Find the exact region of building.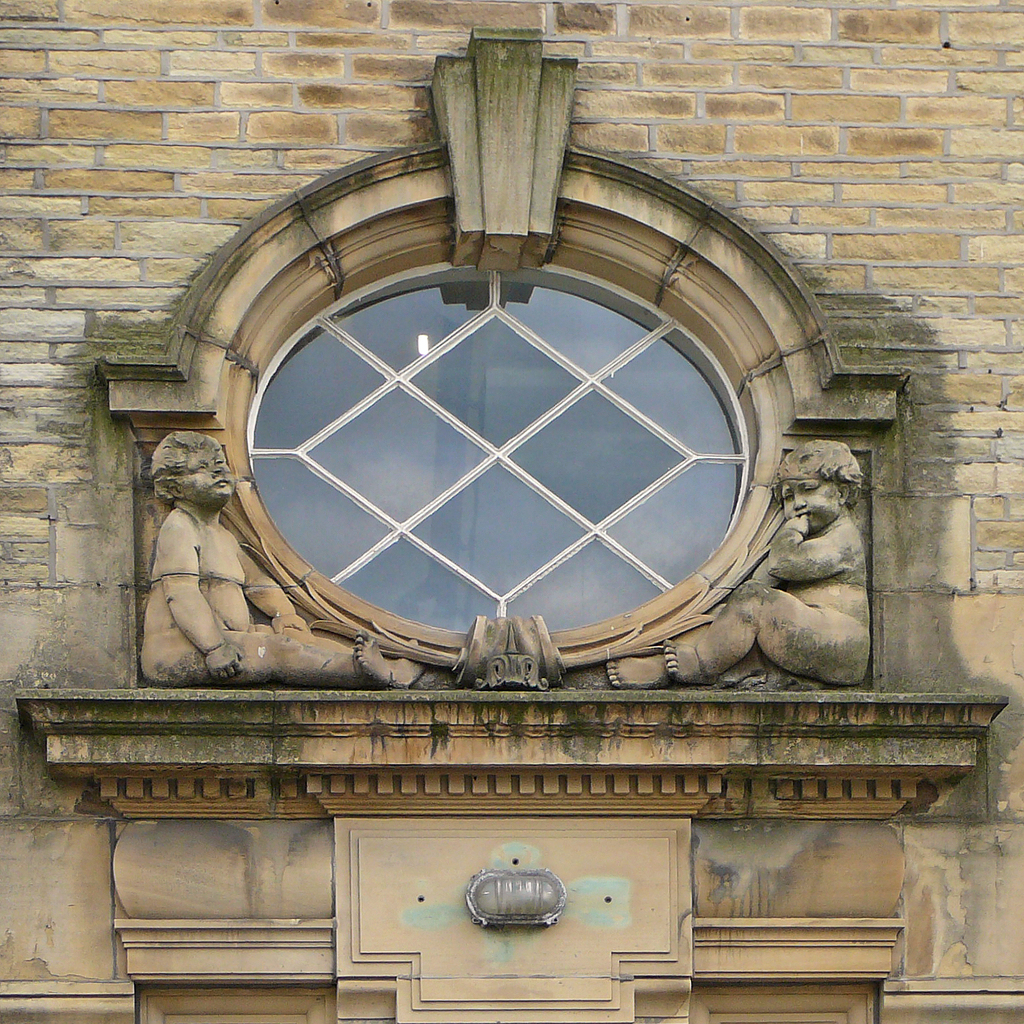
Exact region: box=[0, 0, 1023, 1023].
